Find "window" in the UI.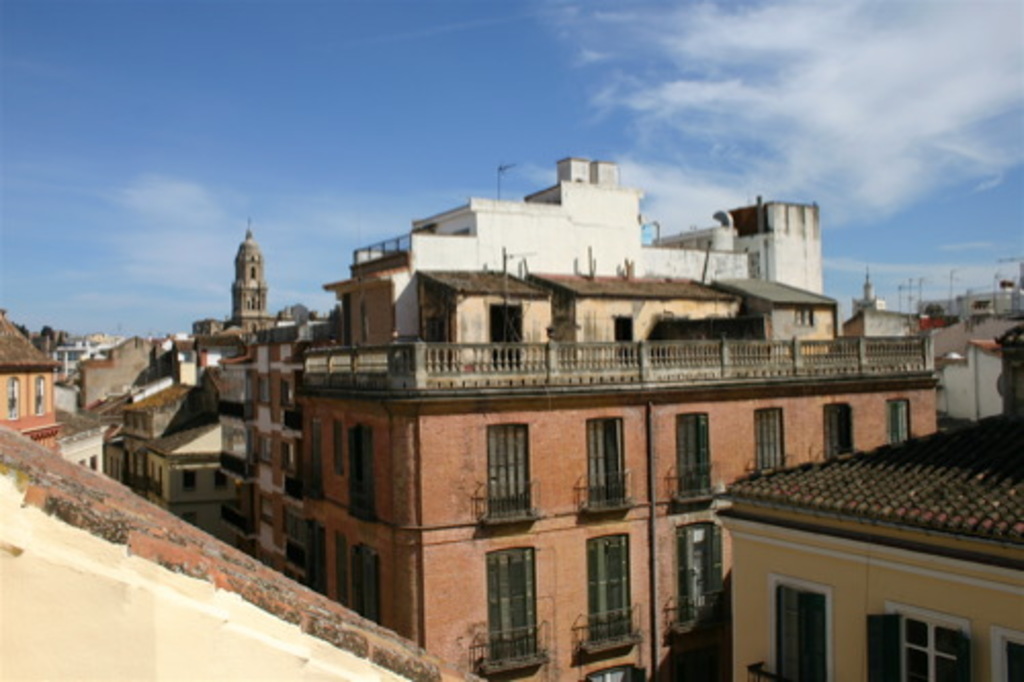
UI element at (674,518,713,619).
